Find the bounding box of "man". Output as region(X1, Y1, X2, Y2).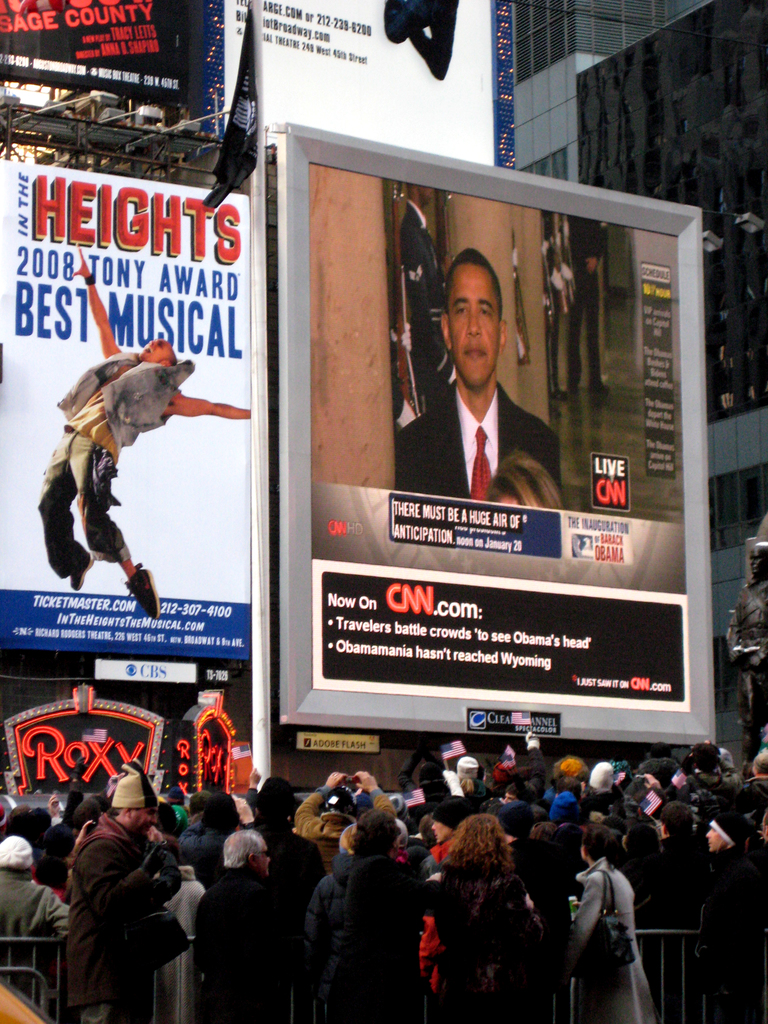
region(58, 770, 184, 1023).
